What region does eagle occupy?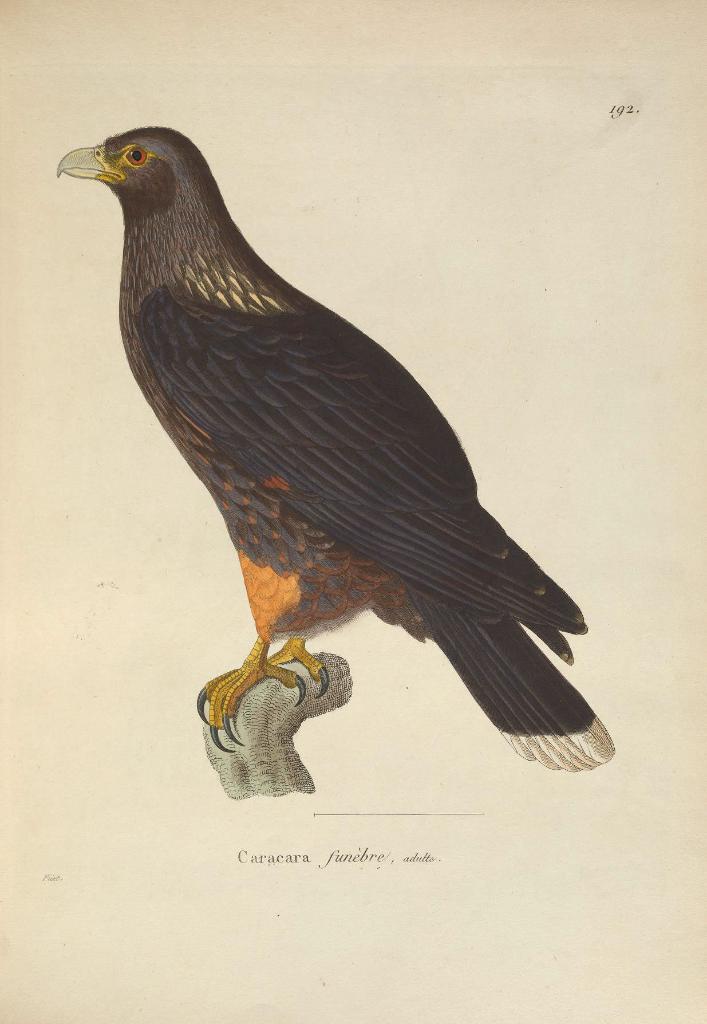
bbox(50, 120, 619, 785).
